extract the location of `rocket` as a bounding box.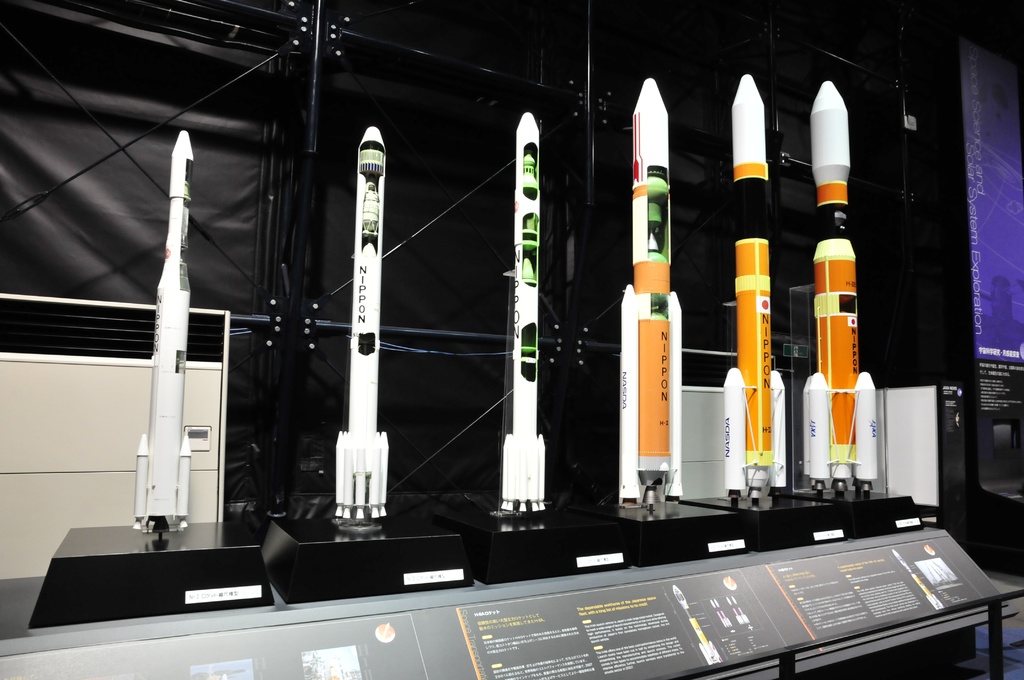
box(138, 131, 191, 530).
